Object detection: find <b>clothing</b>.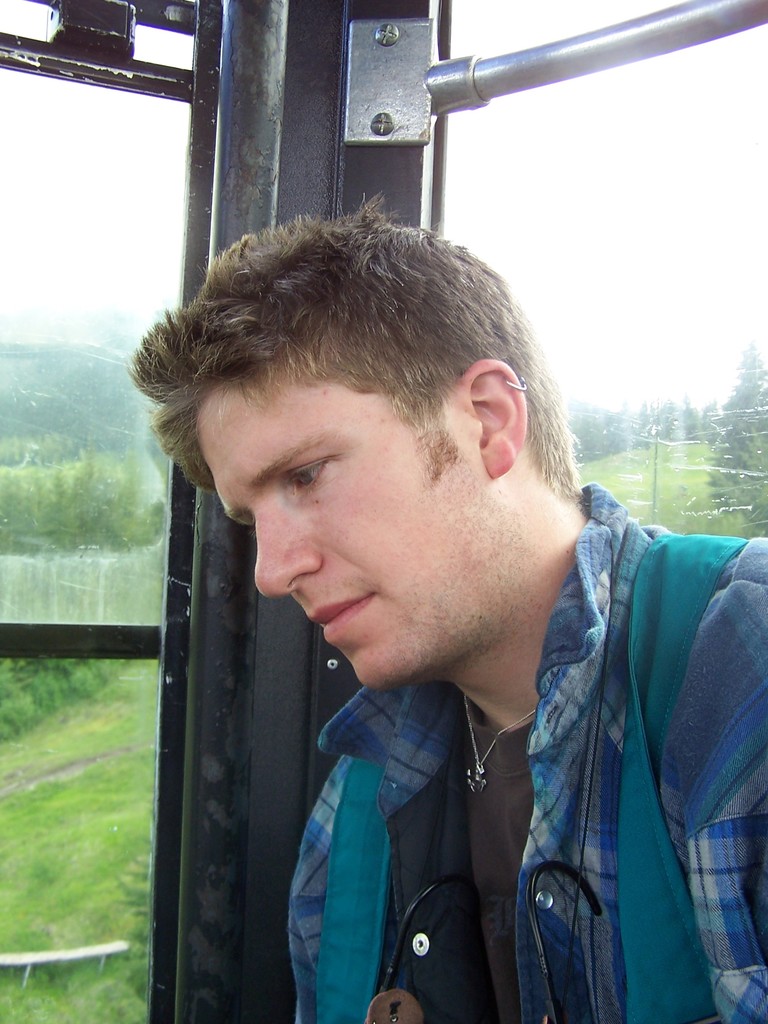
{"x1": 287, "y1": 483, "x2": 767, "y2": 1023}.
